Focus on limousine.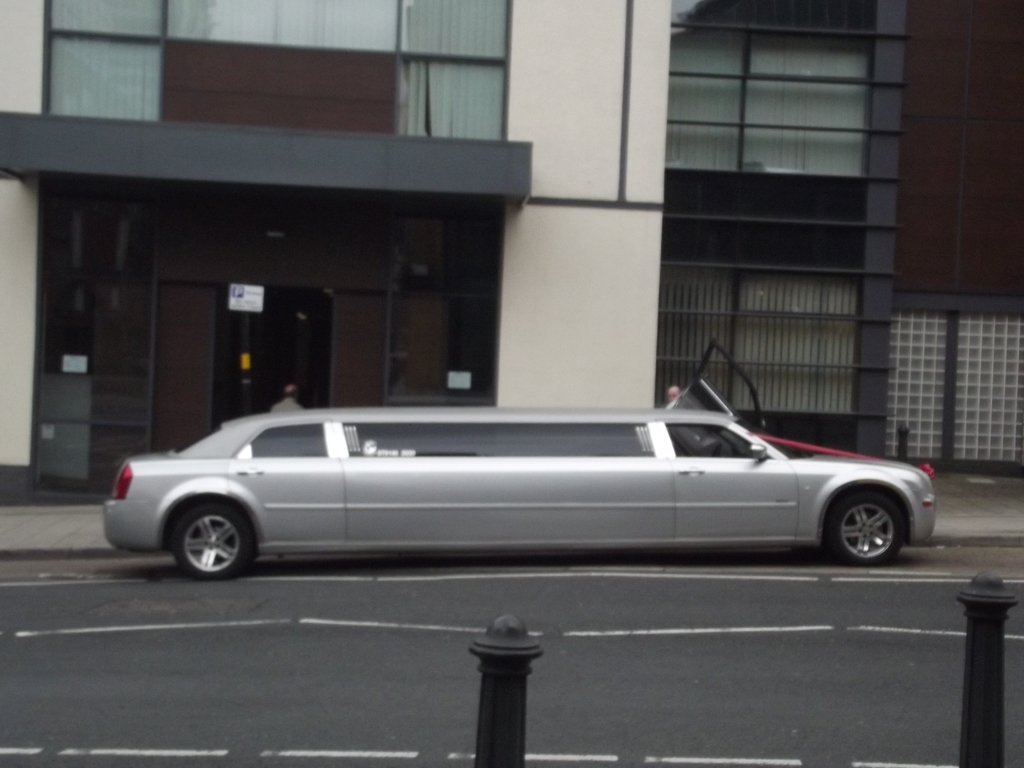
Focused at locate(105, 339, 935, 580).
